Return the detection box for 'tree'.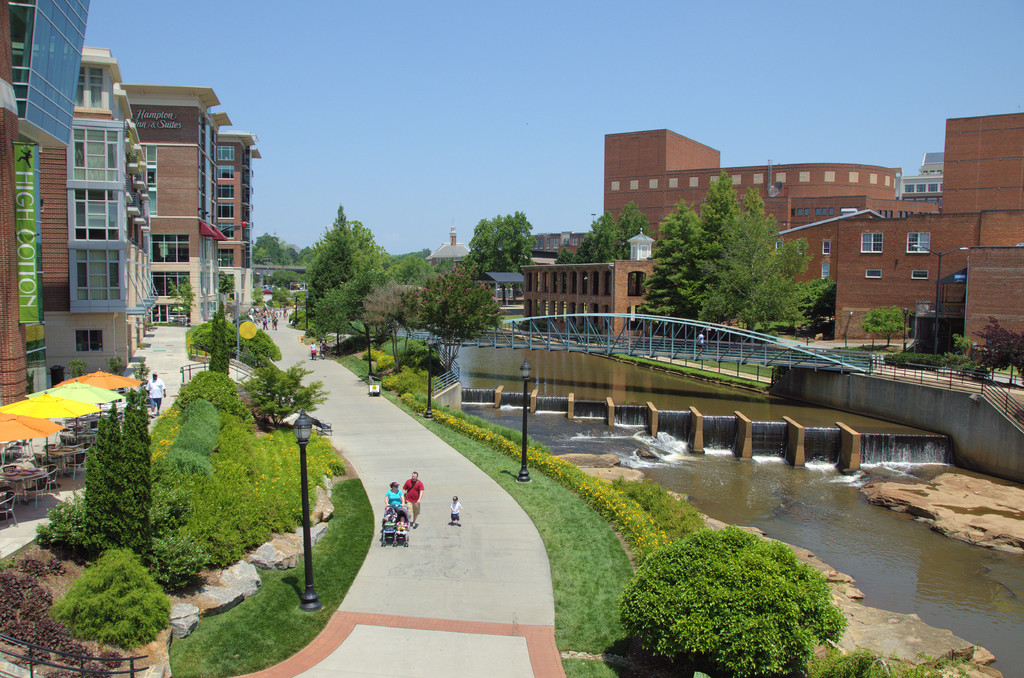
861:304:905:343.
